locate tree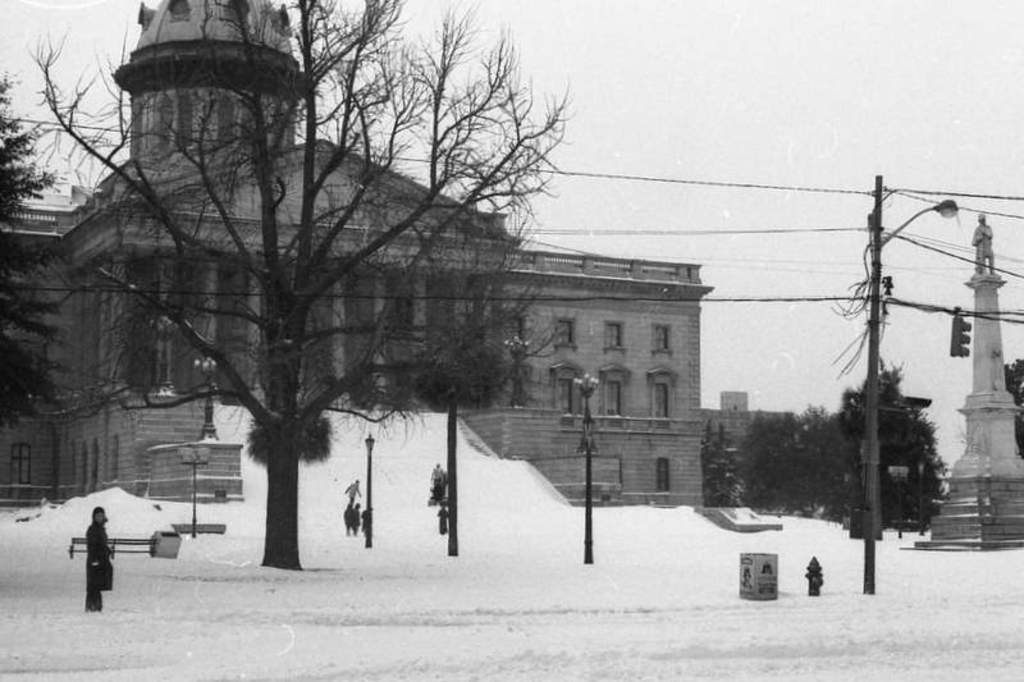
<box>1006,351,1023,453</box>
